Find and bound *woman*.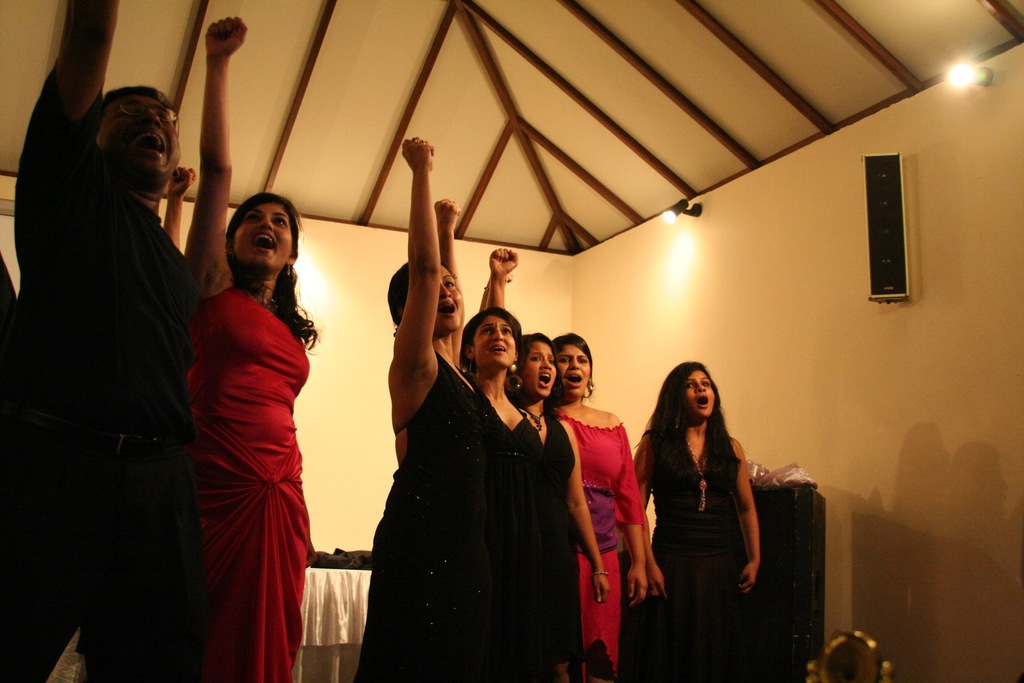
Bound: 178:4:321:682.
